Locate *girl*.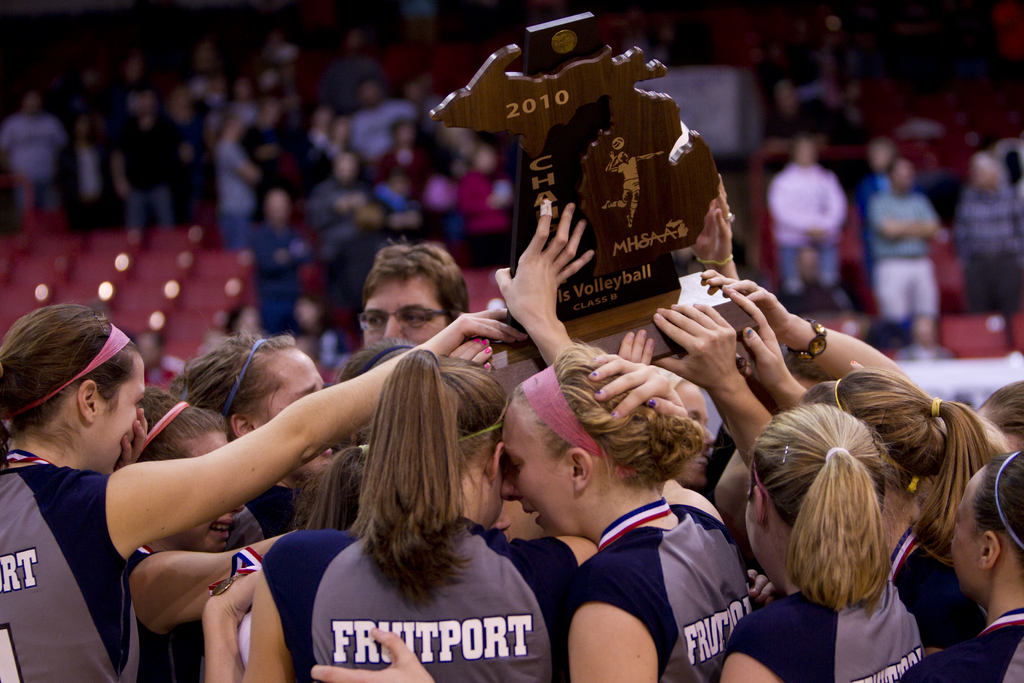
Bounding box: <bbox>114, 386, 297, 675</bbox>.
